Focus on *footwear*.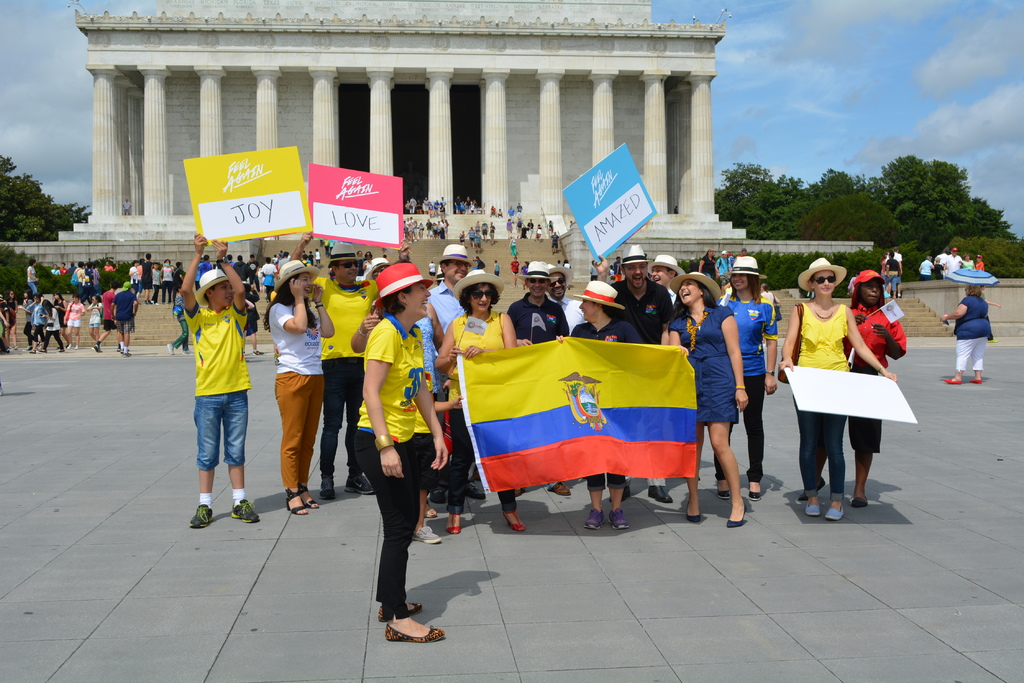
Focused at (left=125, top=351, right=131, bottom=358).
